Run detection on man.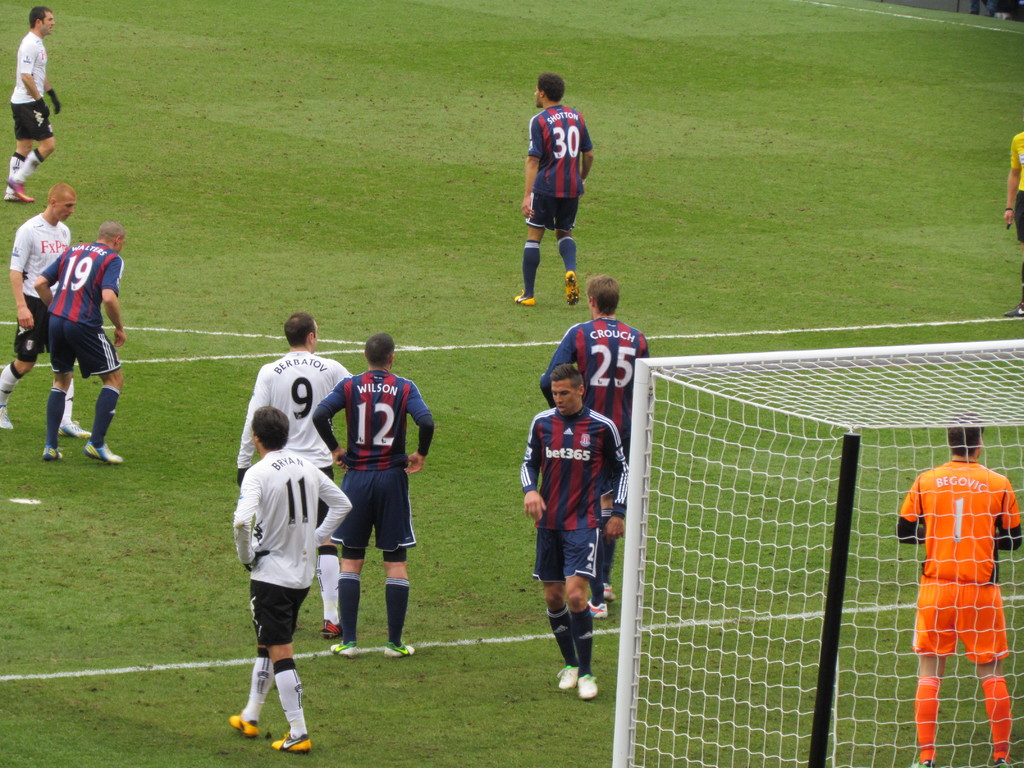
Result: 1002,129,1023,321.
